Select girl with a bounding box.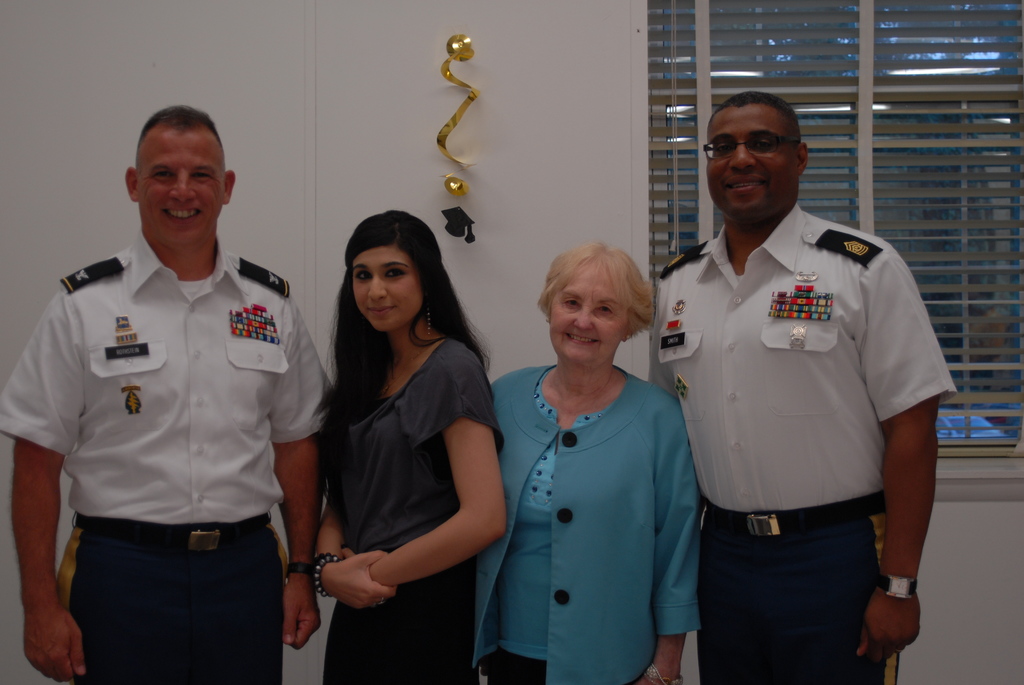
314, 210, 507, 682.
